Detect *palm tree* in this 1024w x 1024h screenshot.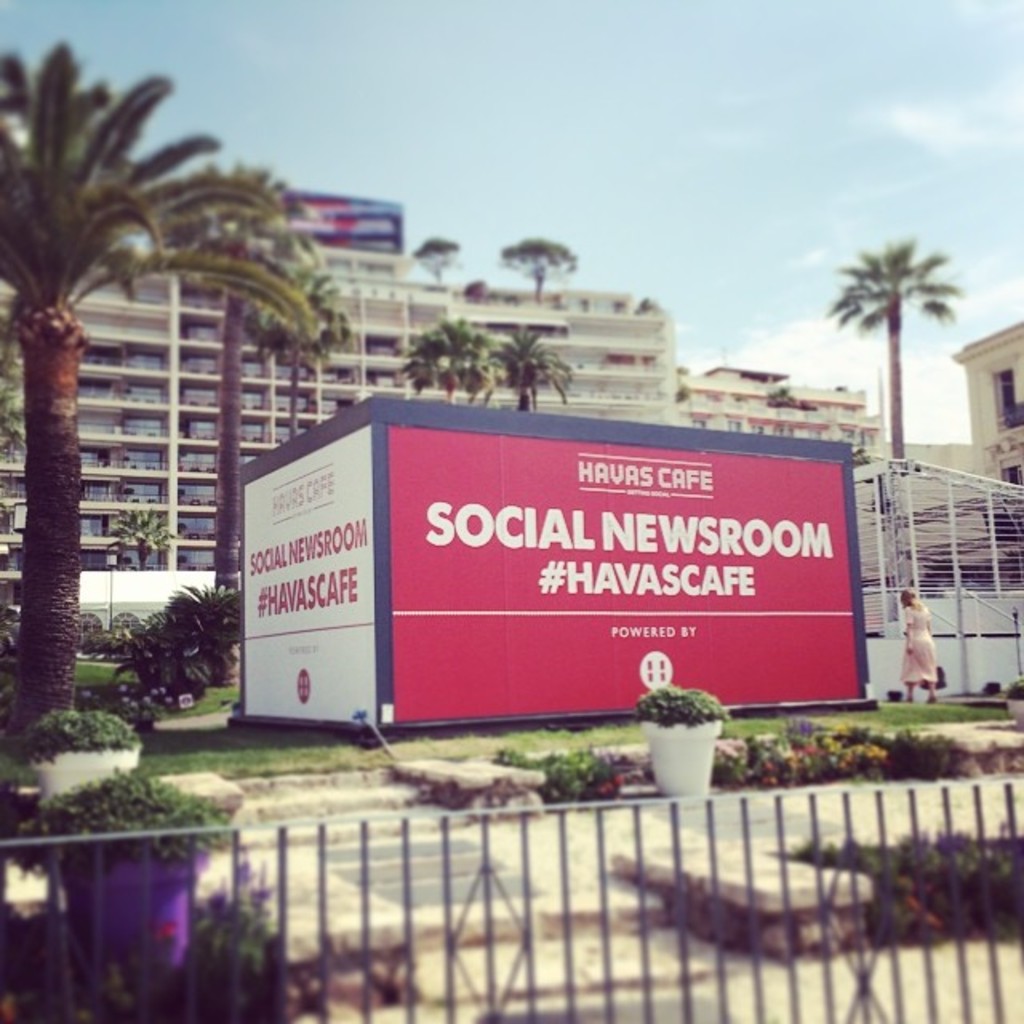
Detection: bbox(371, 318, 474, 390).
